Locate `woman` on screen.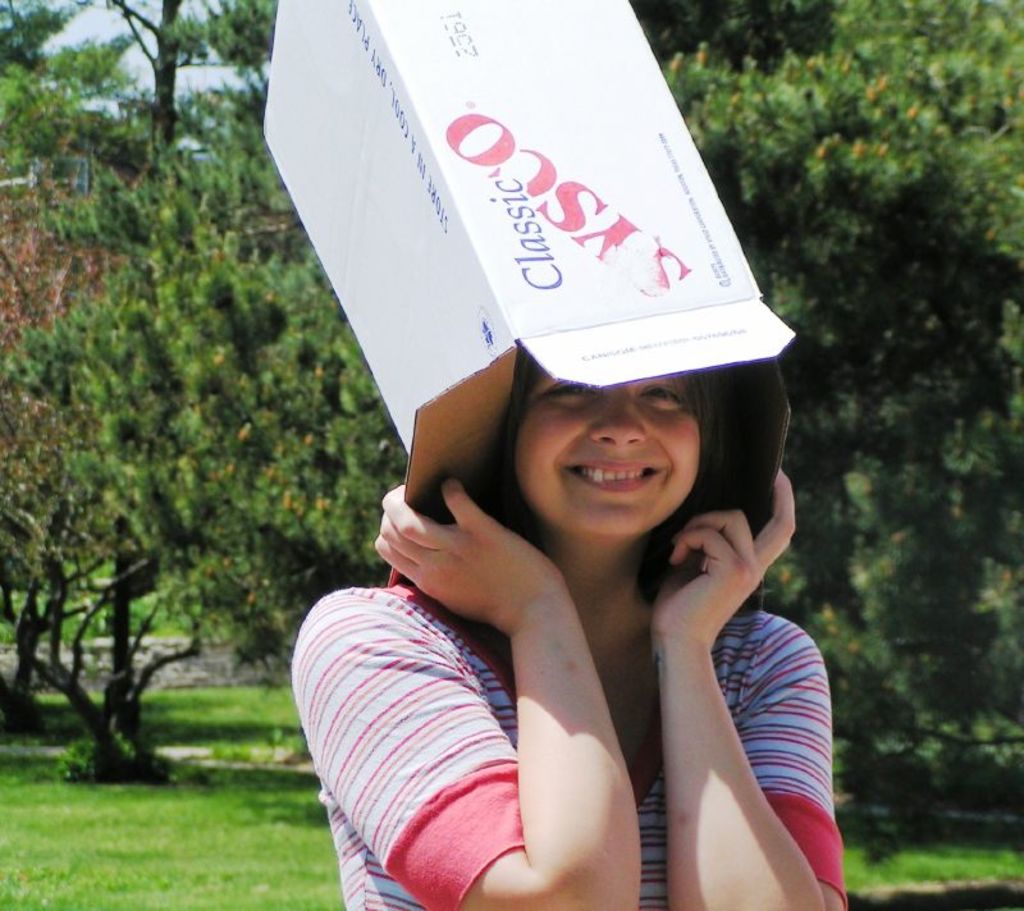
On screen at rect(289, 375, 833, 910).
